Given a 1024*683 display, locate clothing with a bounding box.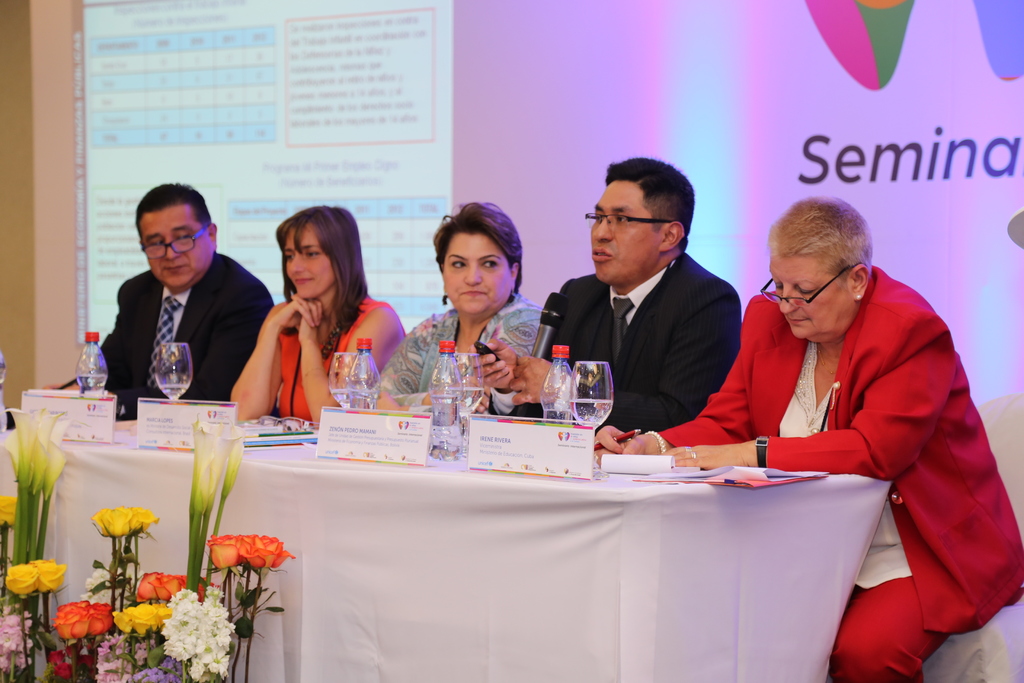
Located: 113, 245, 275, 416.
